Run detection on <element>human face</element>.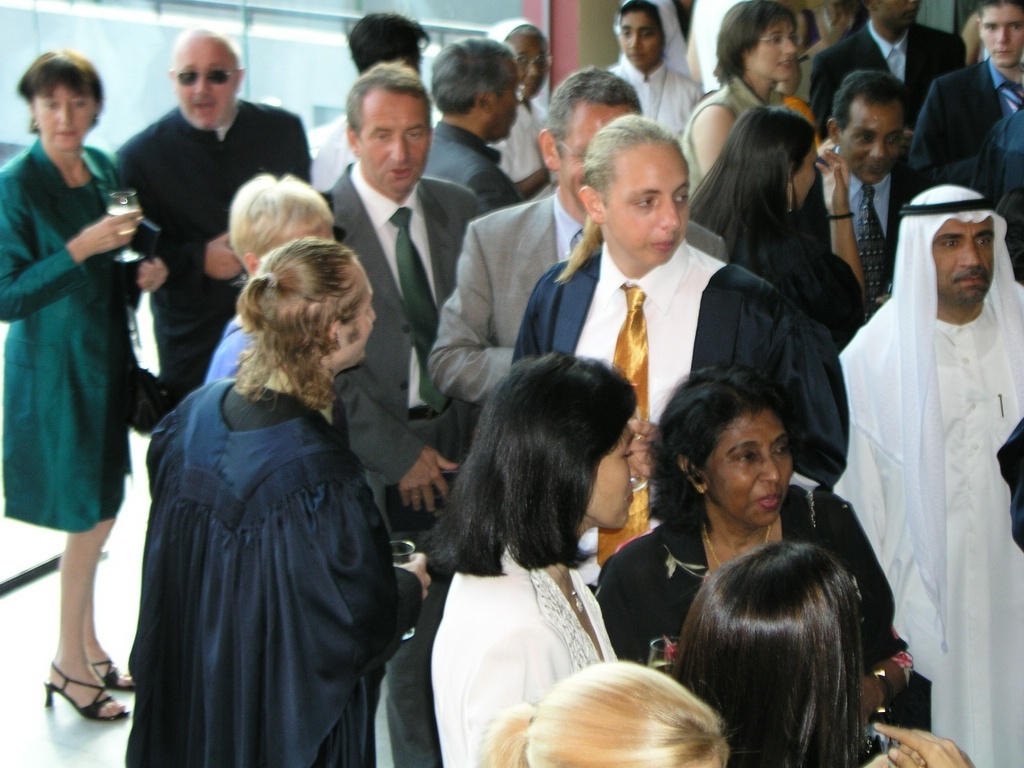
Result: (left=515, top=33, right=553, bottom=97).
